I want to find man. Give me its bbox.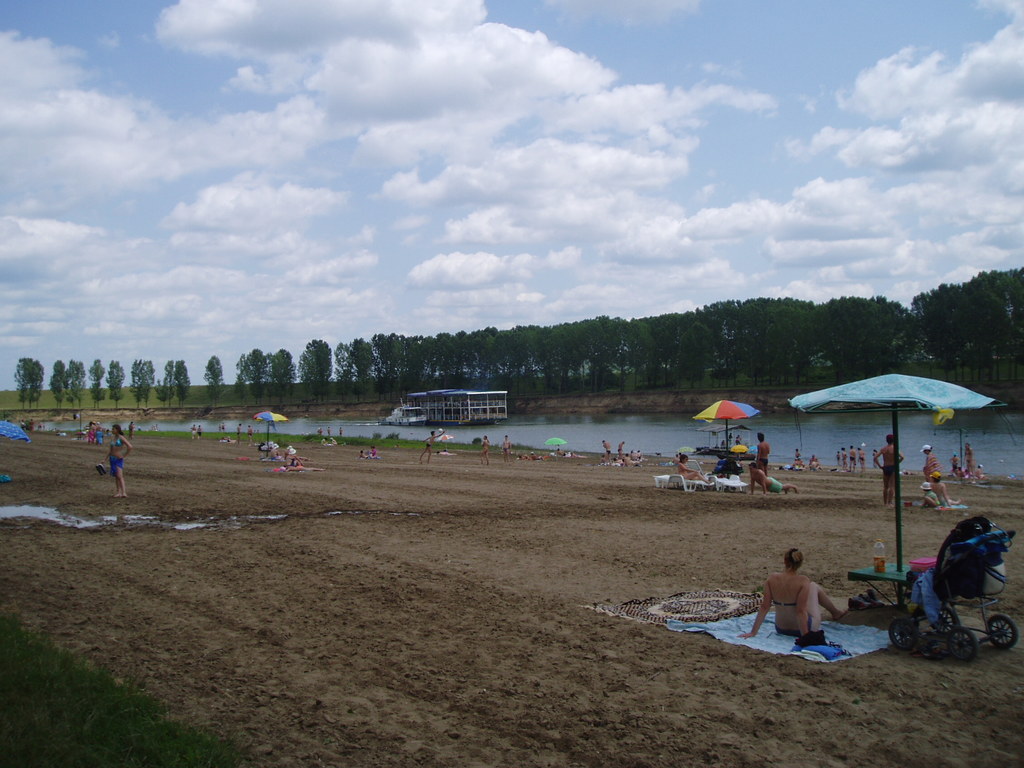
<bbox>419, 428, 444, 466</bbox>.
